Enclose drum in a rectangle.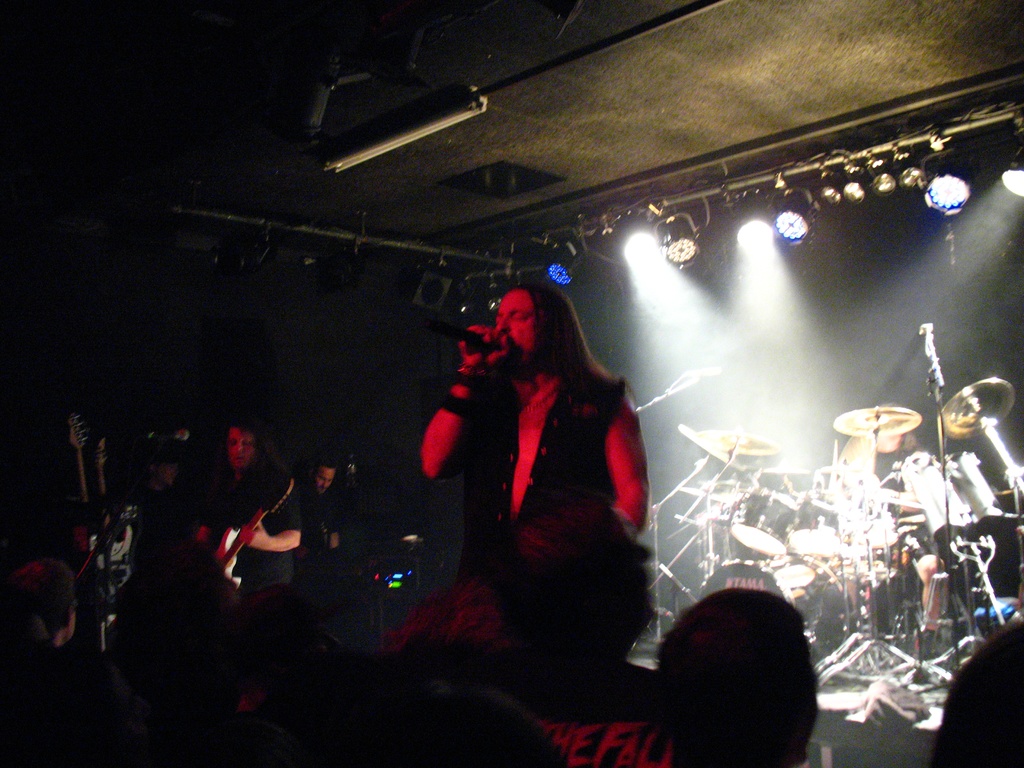
bbox=(771, 553, 822, 593).
